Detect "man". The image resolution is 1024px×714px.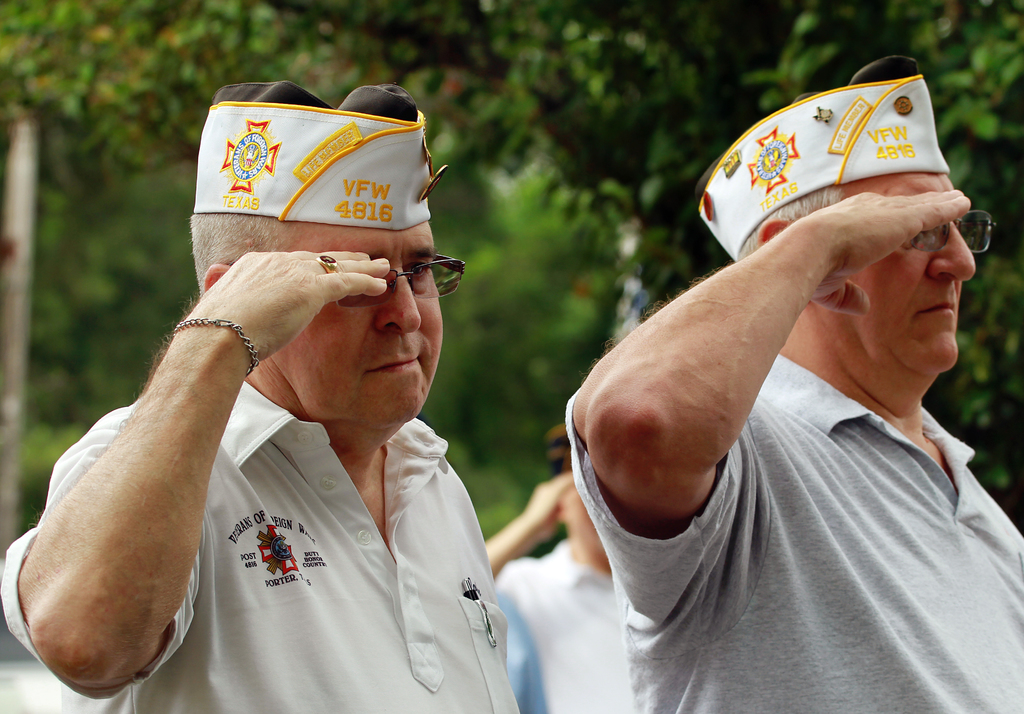
{"left": 482, "top": 427, "right": 627, "bottom": 713}.
